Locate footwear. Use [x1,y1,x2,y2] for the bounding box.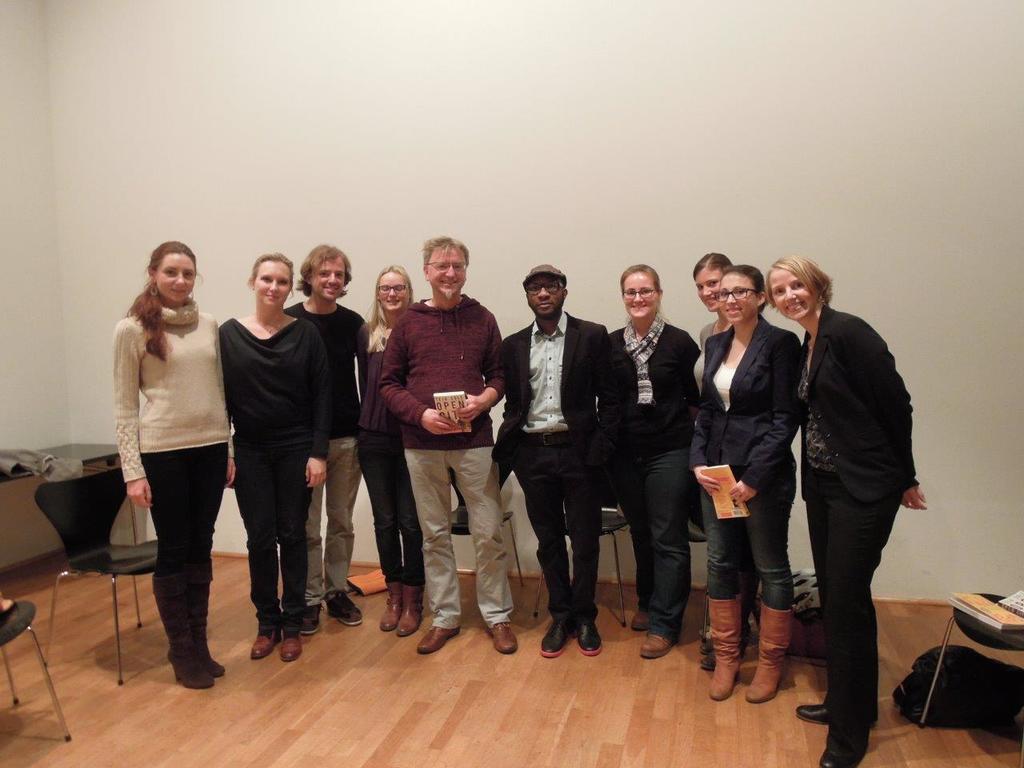
[703,637,715,647].
